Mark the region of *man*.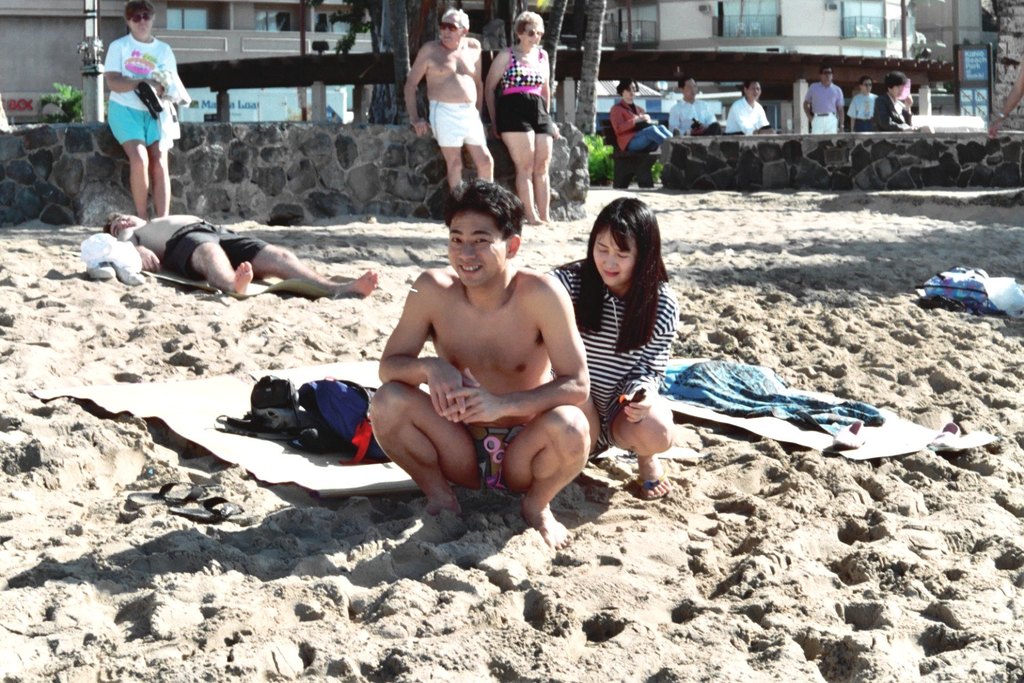
Region: (803, 66, 848, 137).
